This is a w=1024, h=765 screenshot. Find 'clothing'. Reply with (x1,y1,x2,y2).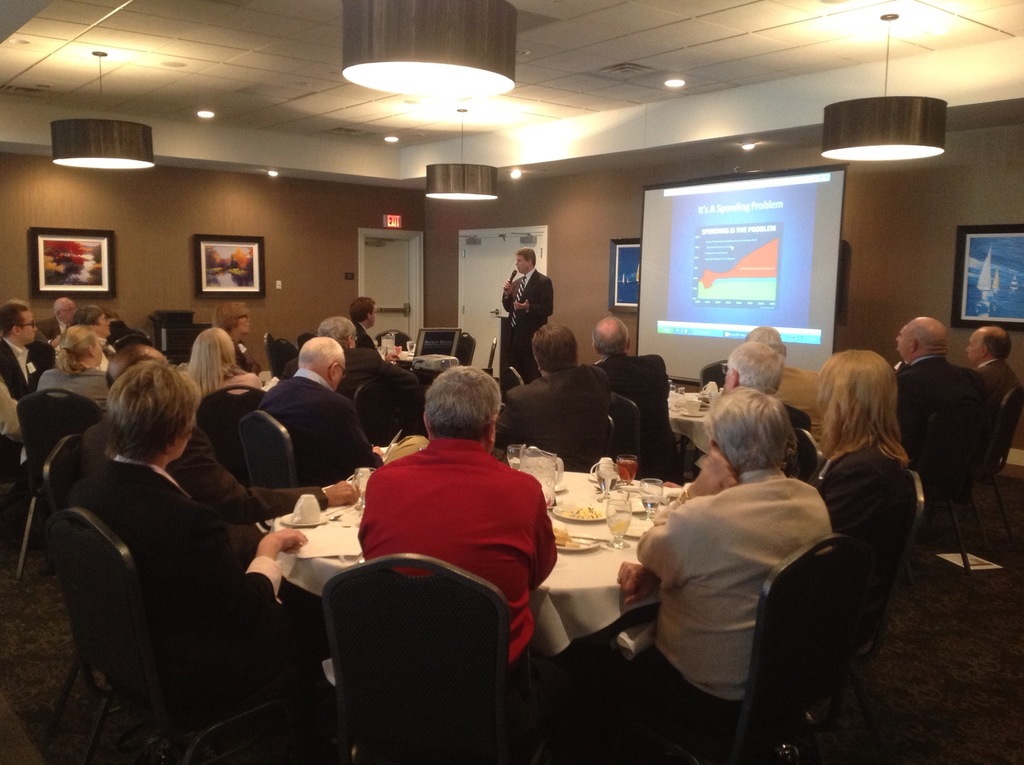
(574,352,692,488).
